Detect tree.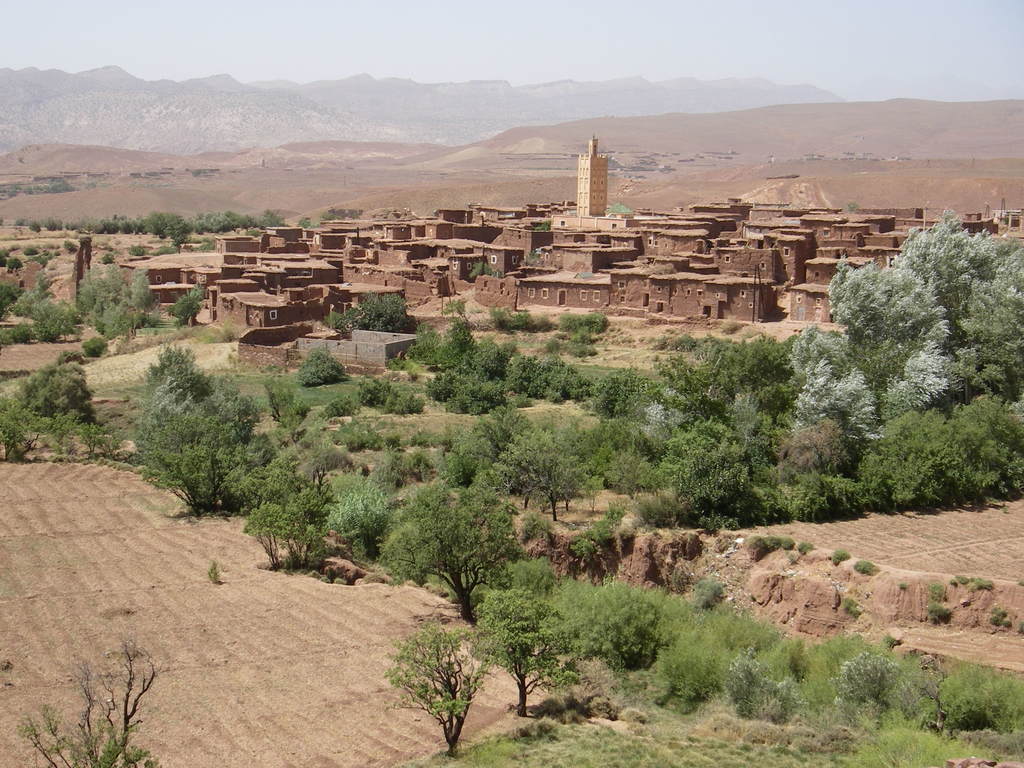
Detected at bbox(6, 634, 168, 767).
